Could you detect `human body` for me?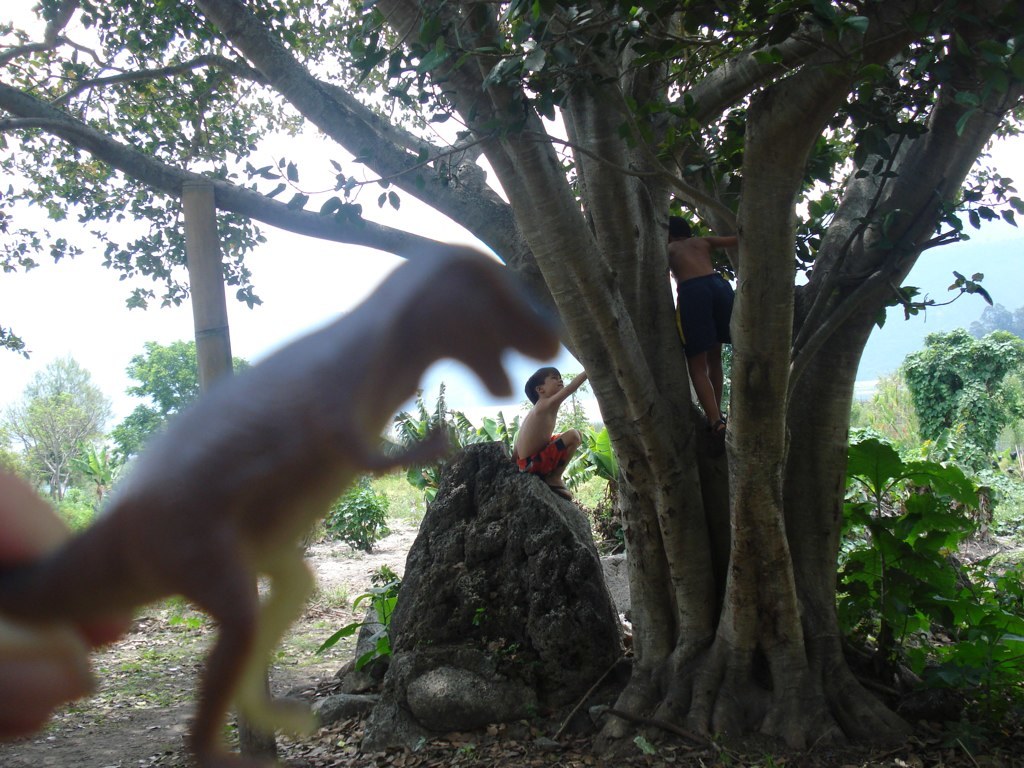
Detection result: pyautogui.locateOnScreen(510, 373, 590, 491).
